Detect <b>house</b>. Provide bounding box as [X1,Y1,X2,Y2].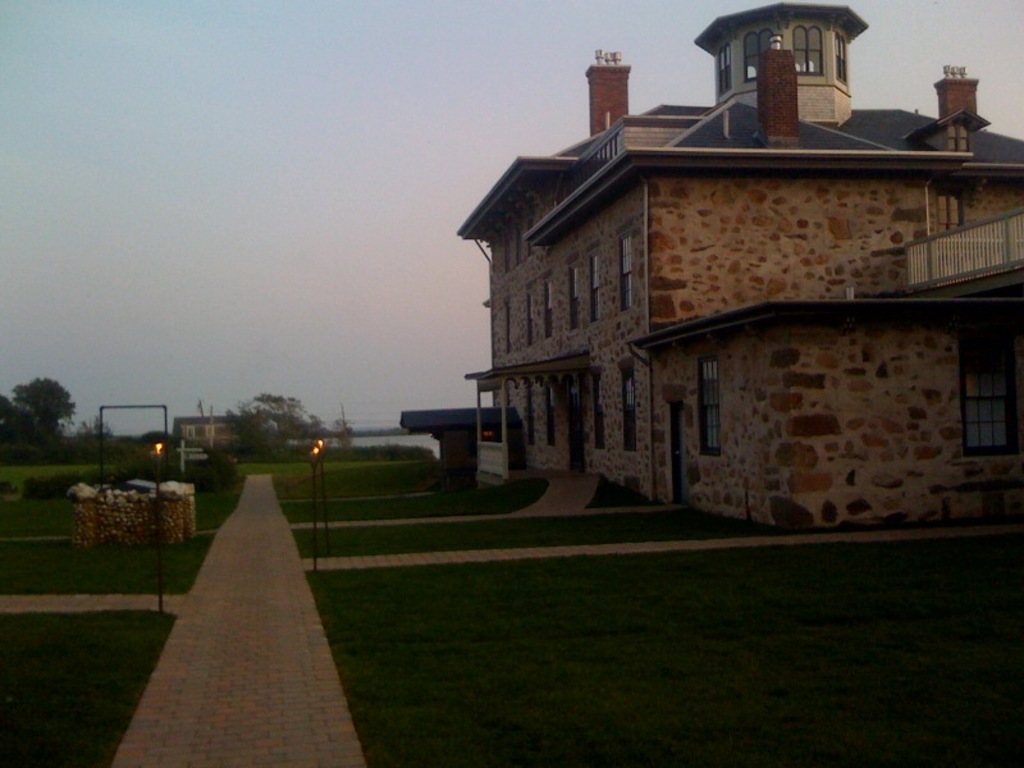
[429,10,1023,562].
